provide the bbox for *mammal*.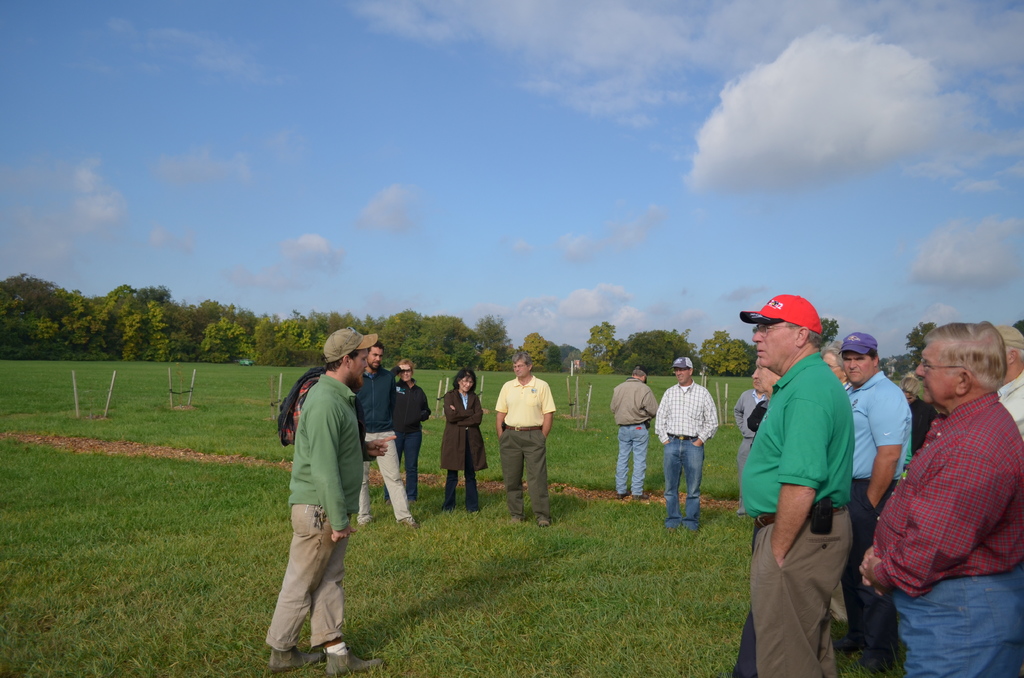
locate(609, 366, 659, 496).
